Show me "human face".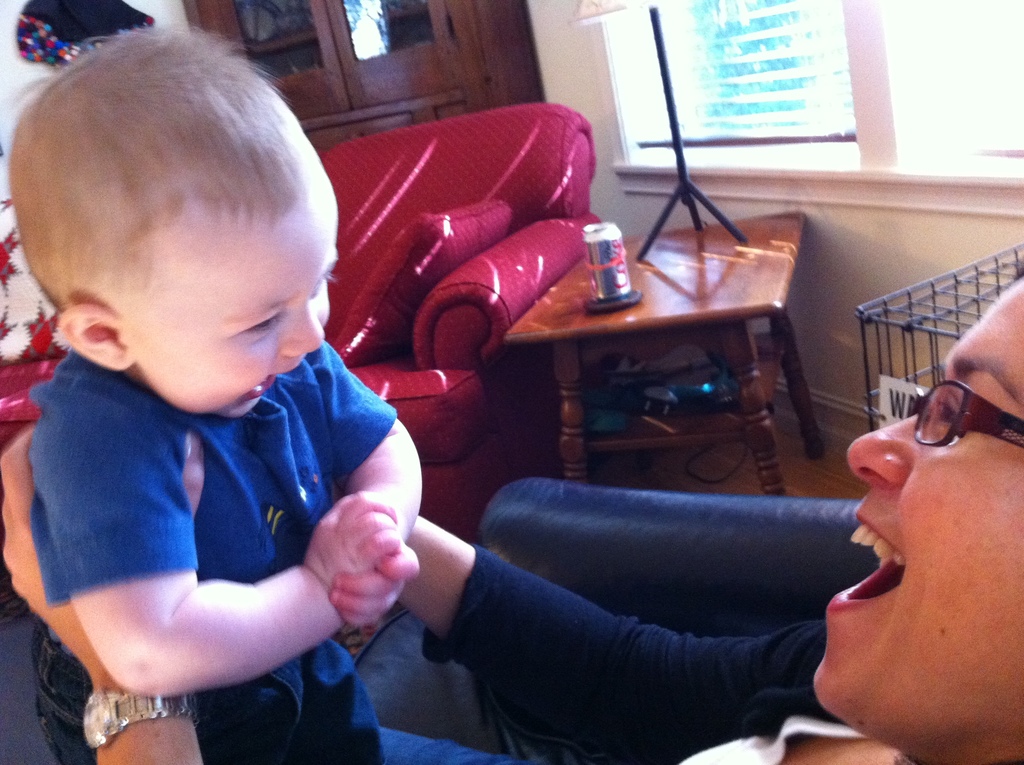
"human face" is here: l=811, t=277, r=1023, b=752.
